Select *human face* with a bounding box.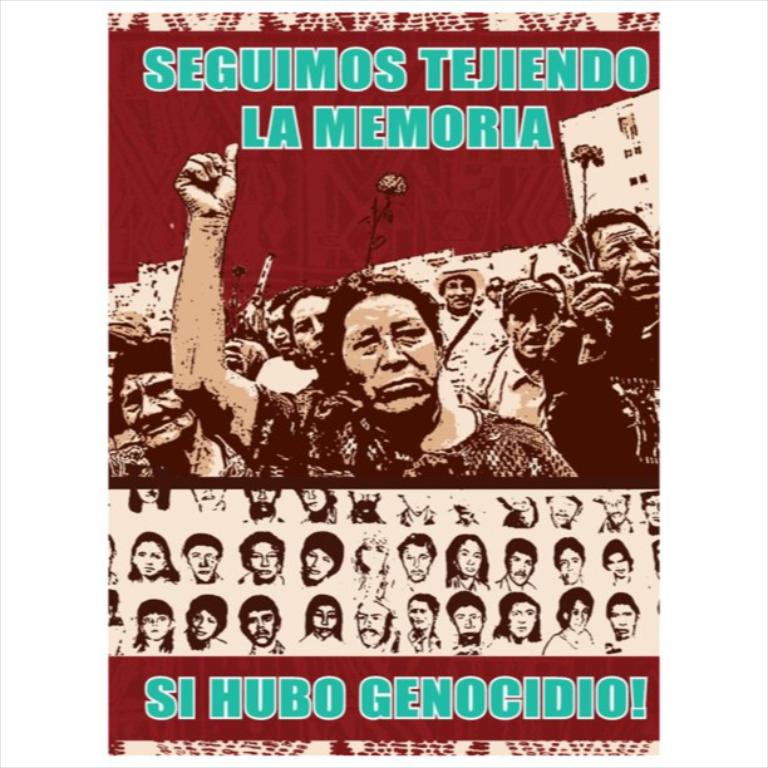
l=237, t=489, r=282, b=511.
